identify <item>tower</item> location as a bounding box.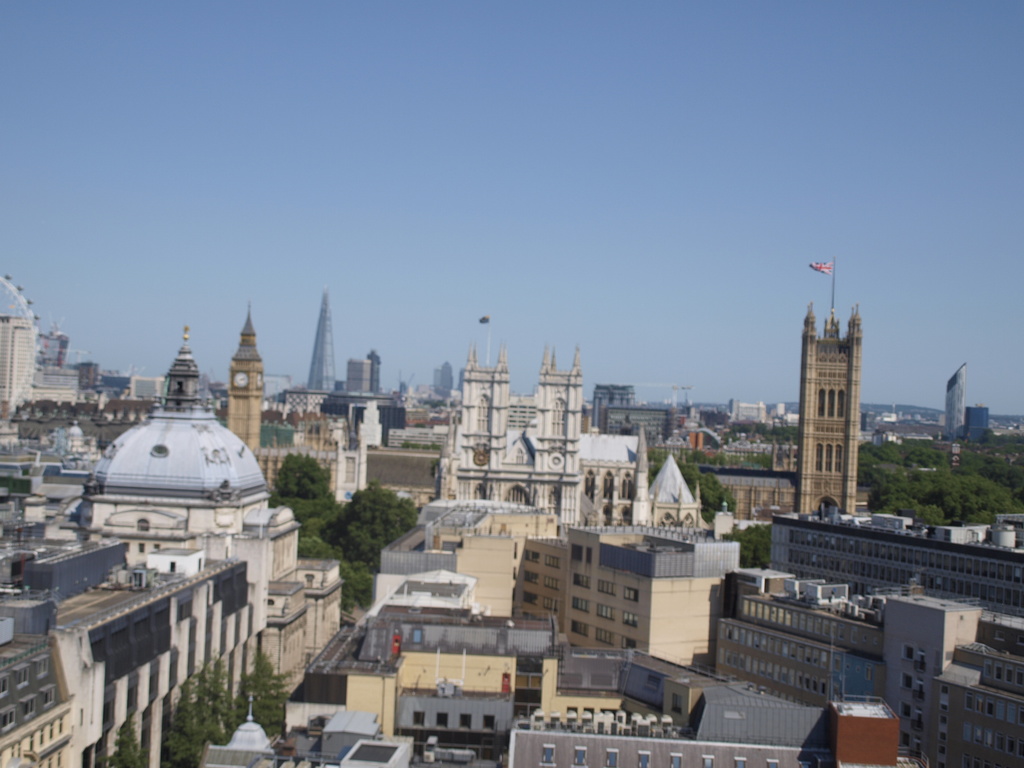
[60,348,303,701].
